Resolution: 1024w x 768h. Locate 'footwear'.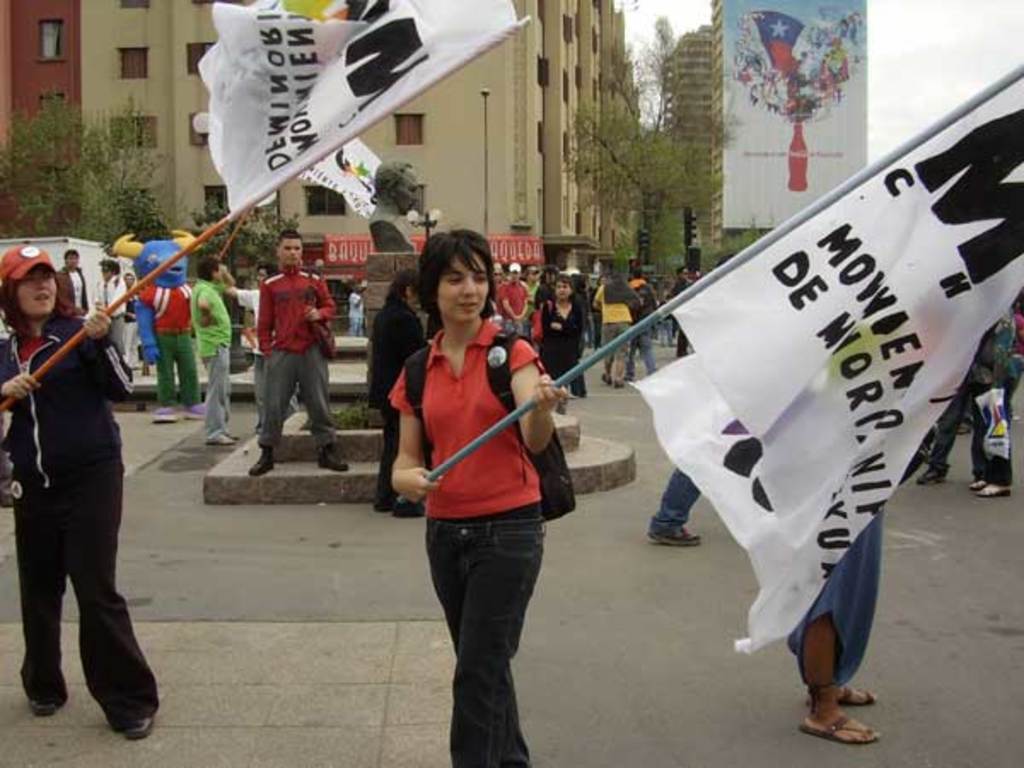
918, 459, 963, 486.
